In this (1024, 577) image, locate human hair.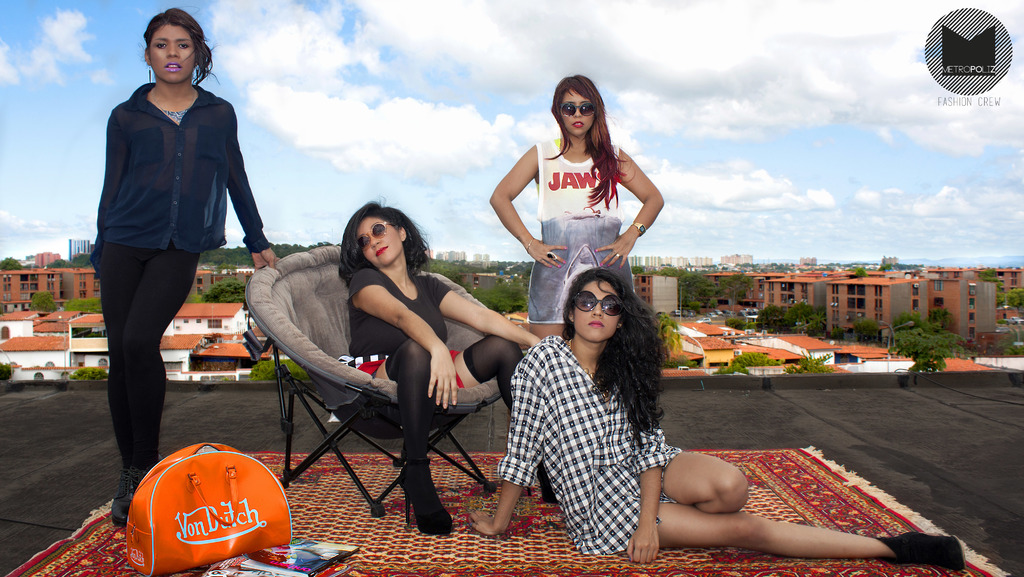
Bounding box: [x1=132, y1=6, x2=204, y2=102].
